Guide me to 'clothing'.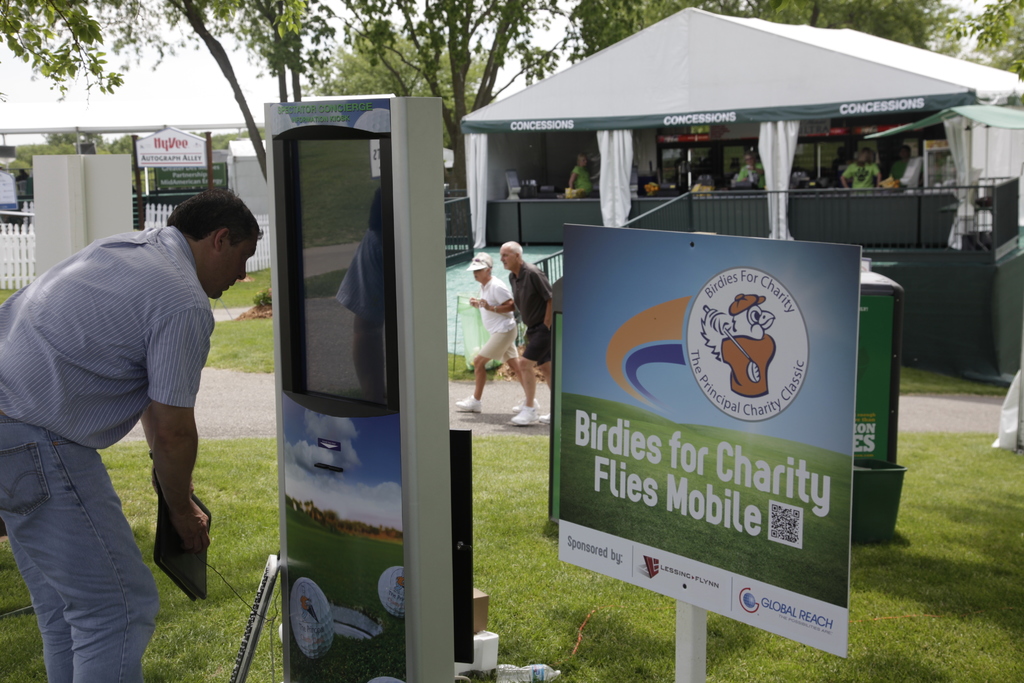
Guidance: bbox=[14, 165, 29, 186].
